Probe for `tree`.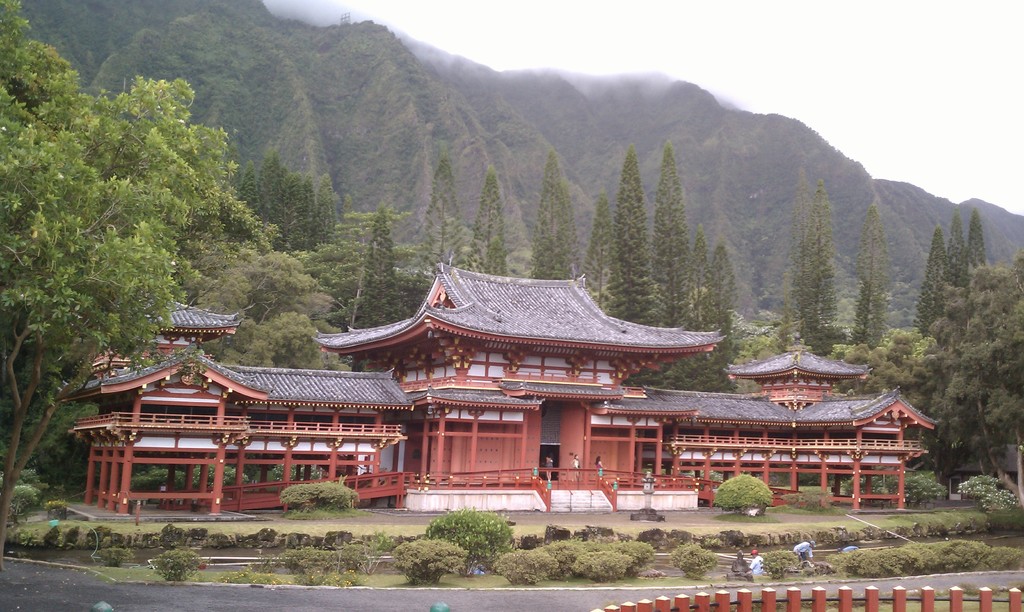
Probe result: crop(11, 382, 93, 517).
